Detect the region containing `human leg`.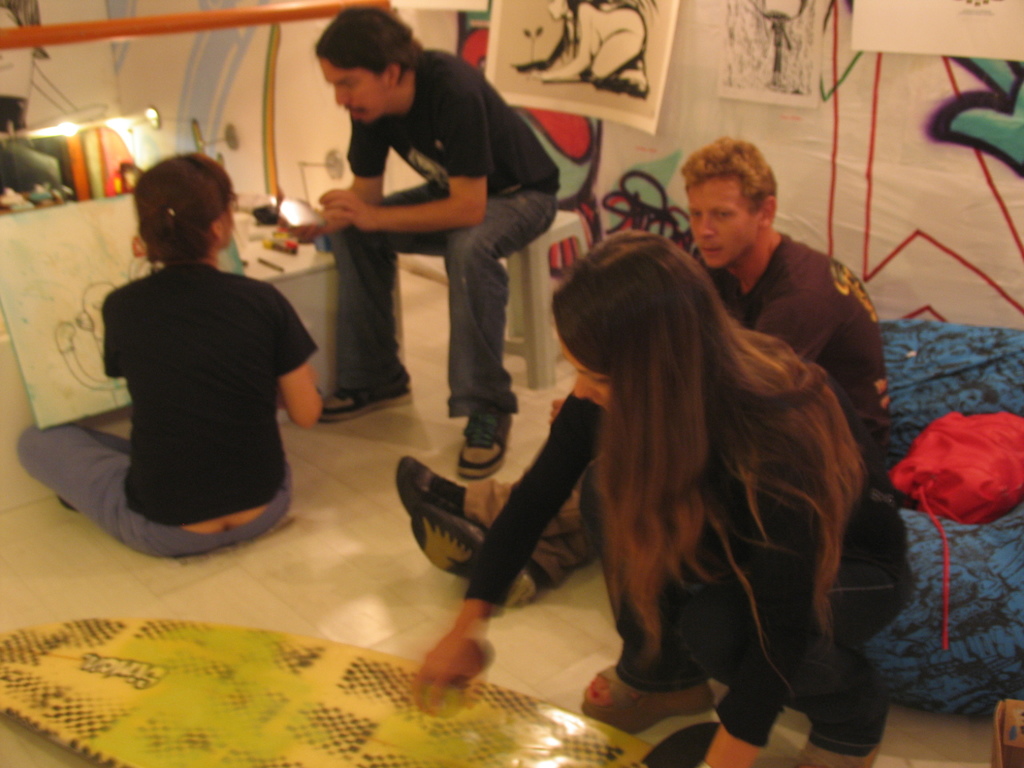
box=[576, 456, 747, 728].
